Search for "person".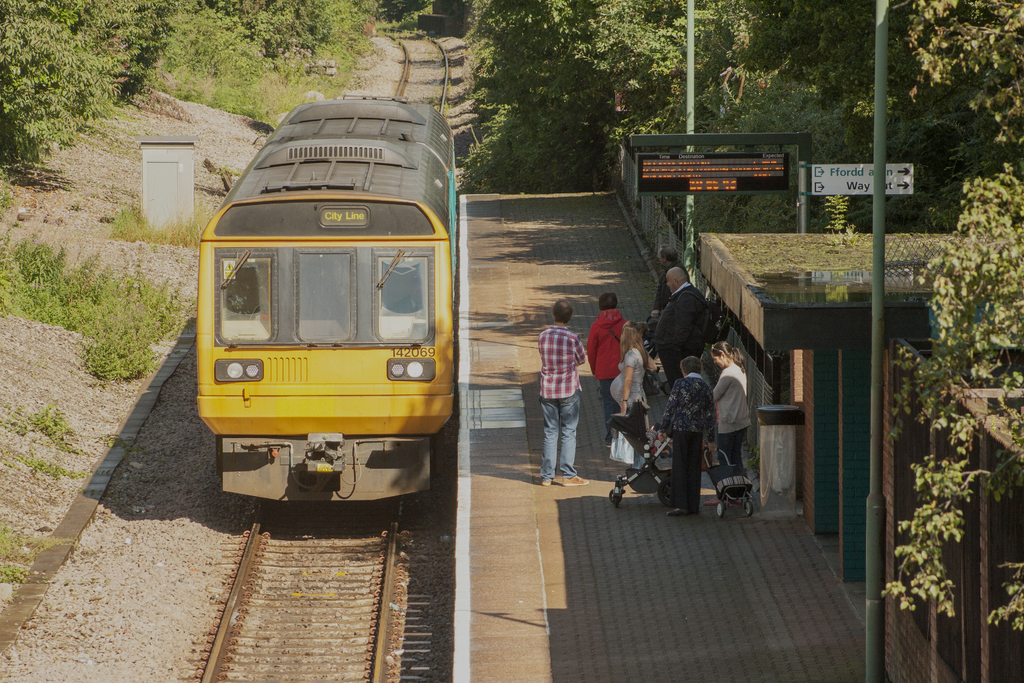
Found at box(541, 293, 589, 488).
